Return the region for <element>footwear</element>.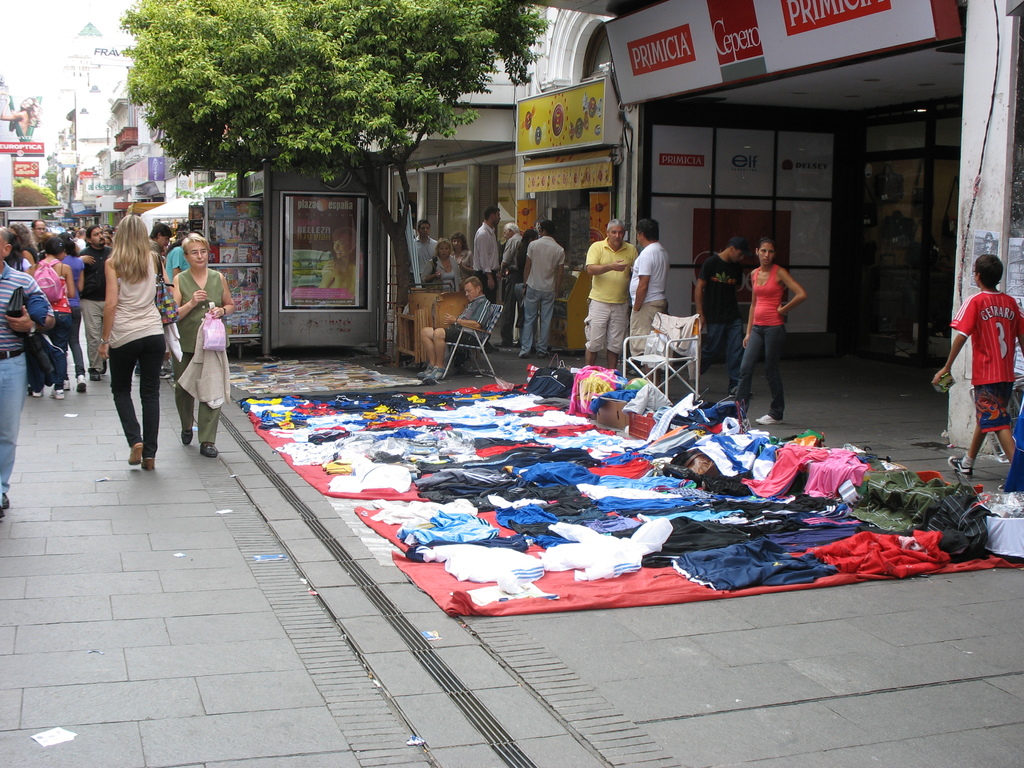
box=[30, 391, 41, 398].
